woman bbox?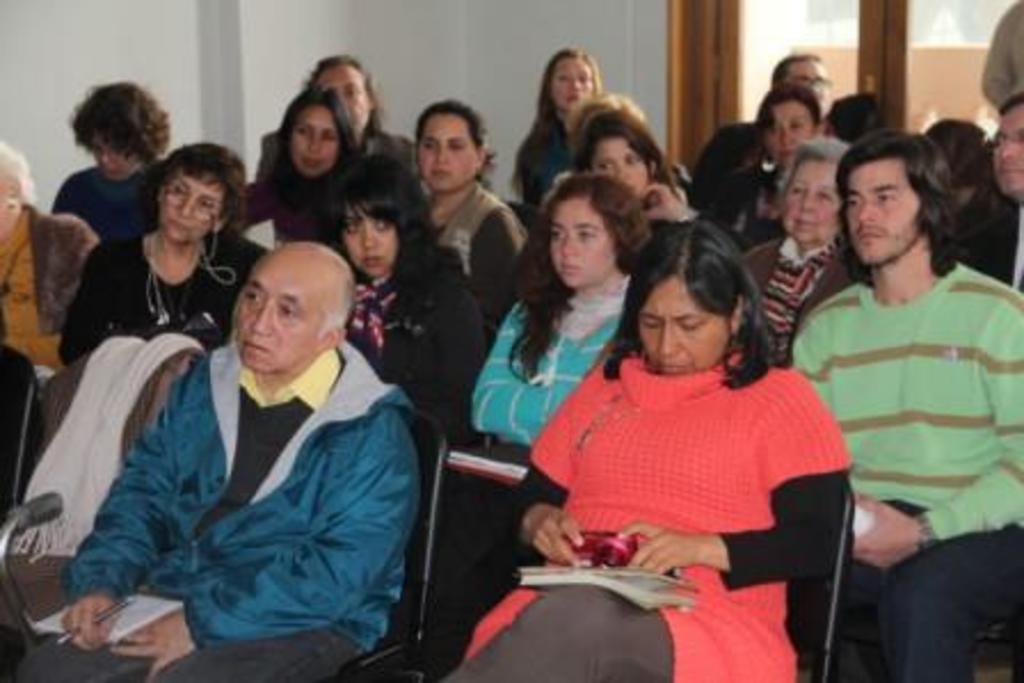
<region>443, 164, 651, 628</region>
